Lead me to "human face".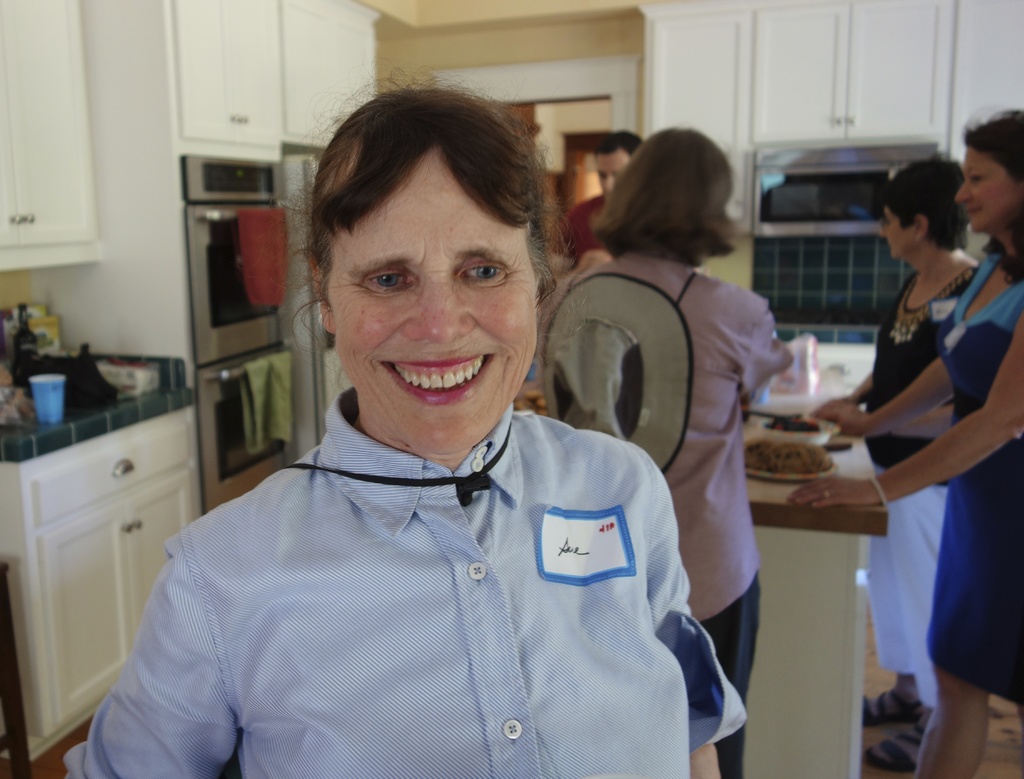
Lead to (319,148,540,454).
